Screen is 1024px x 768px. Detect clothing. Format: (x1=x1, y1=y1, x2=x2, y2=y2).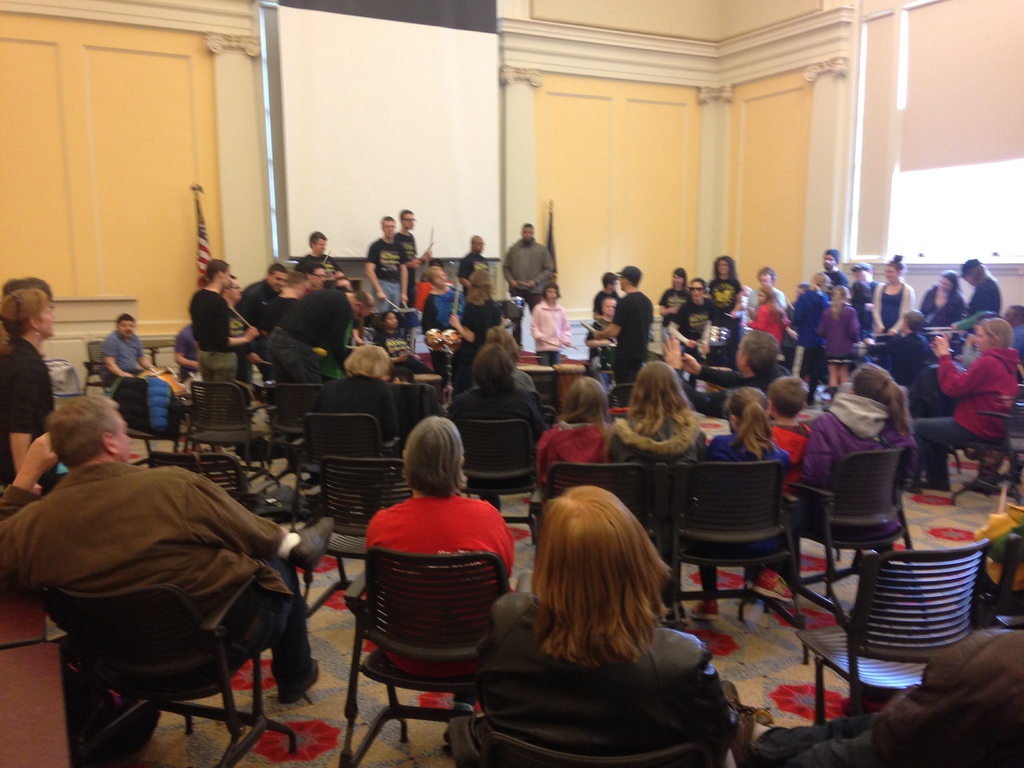
(x1=746, y1=624, x2=1014, y2=767).
